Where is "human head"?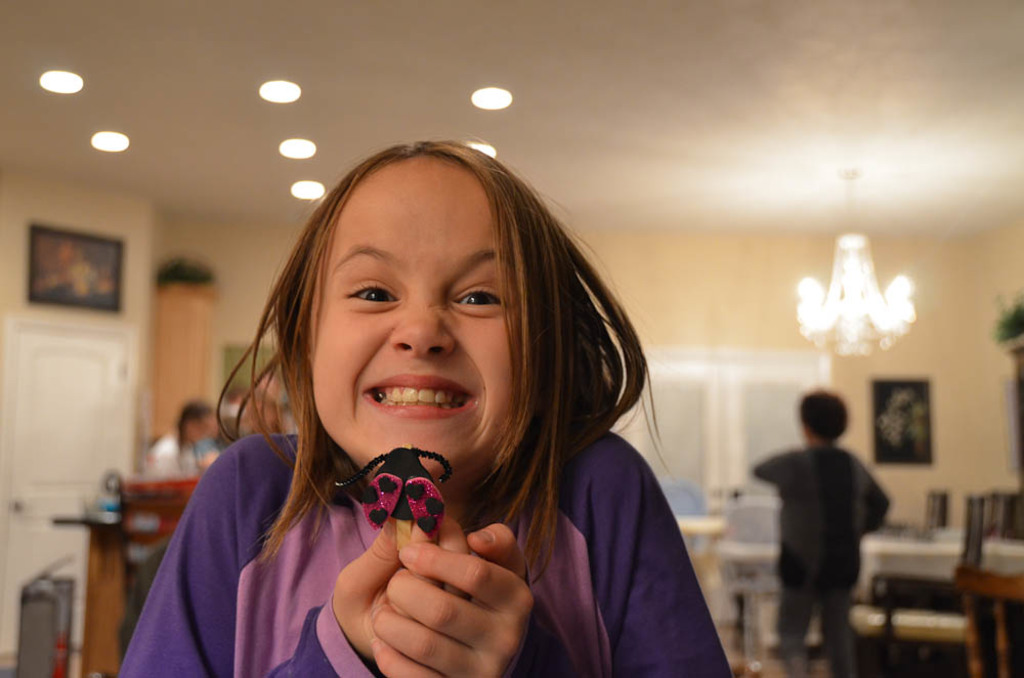
x1=804, y1=393, x2=848, y2=450.
